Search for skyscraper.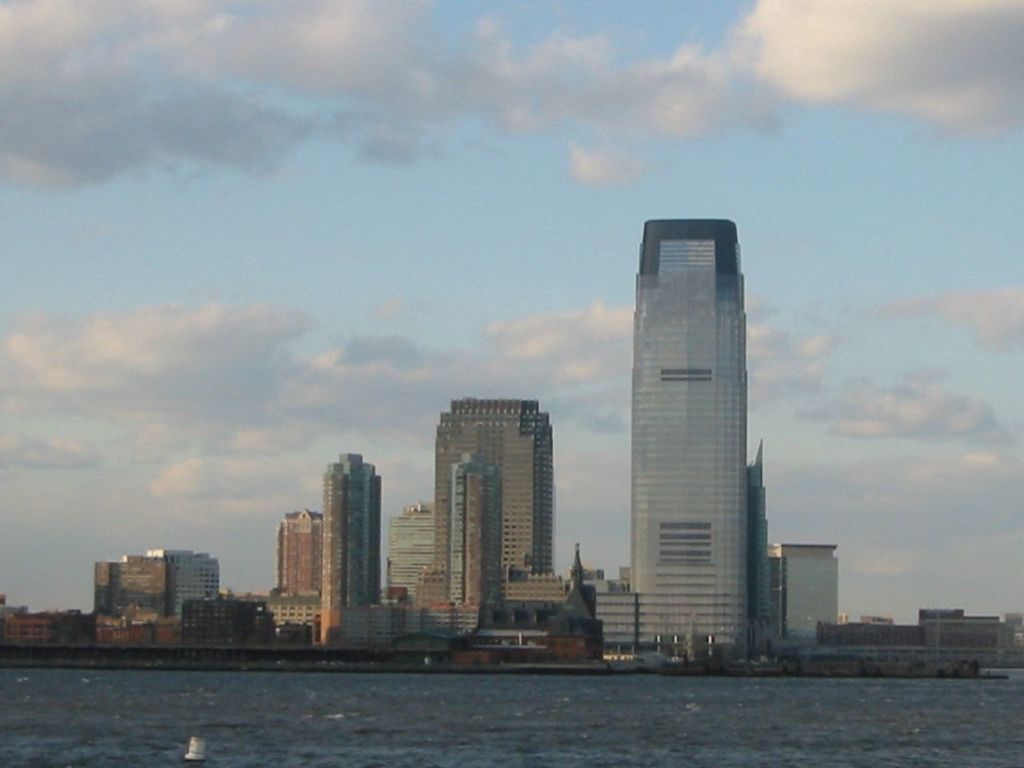
Found at Rect(632, 216, 747, 660).
